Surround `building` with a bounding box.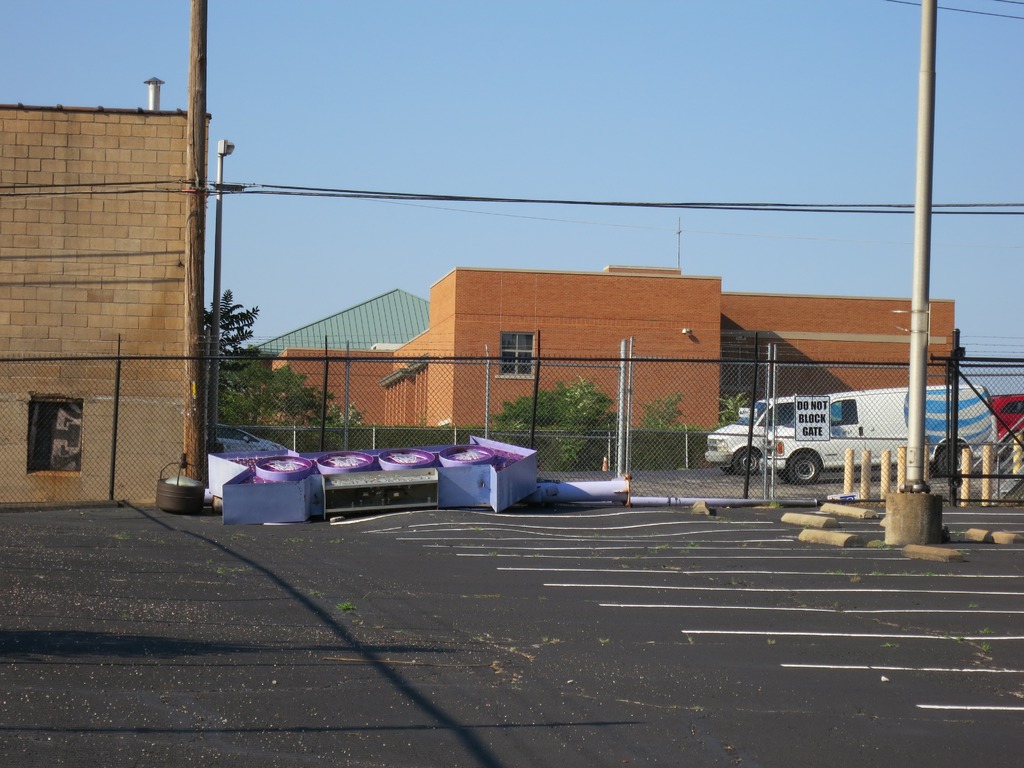
l=234, t=264, r=959, b=445.
